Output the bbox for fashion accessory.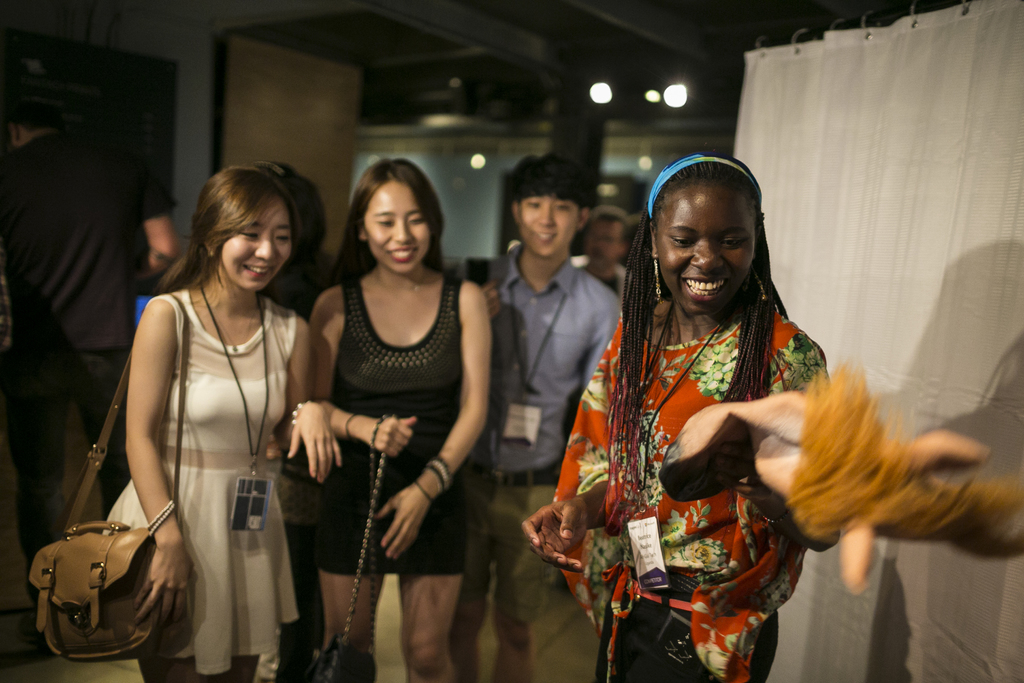
bbox(415, 477, 434, 506).
